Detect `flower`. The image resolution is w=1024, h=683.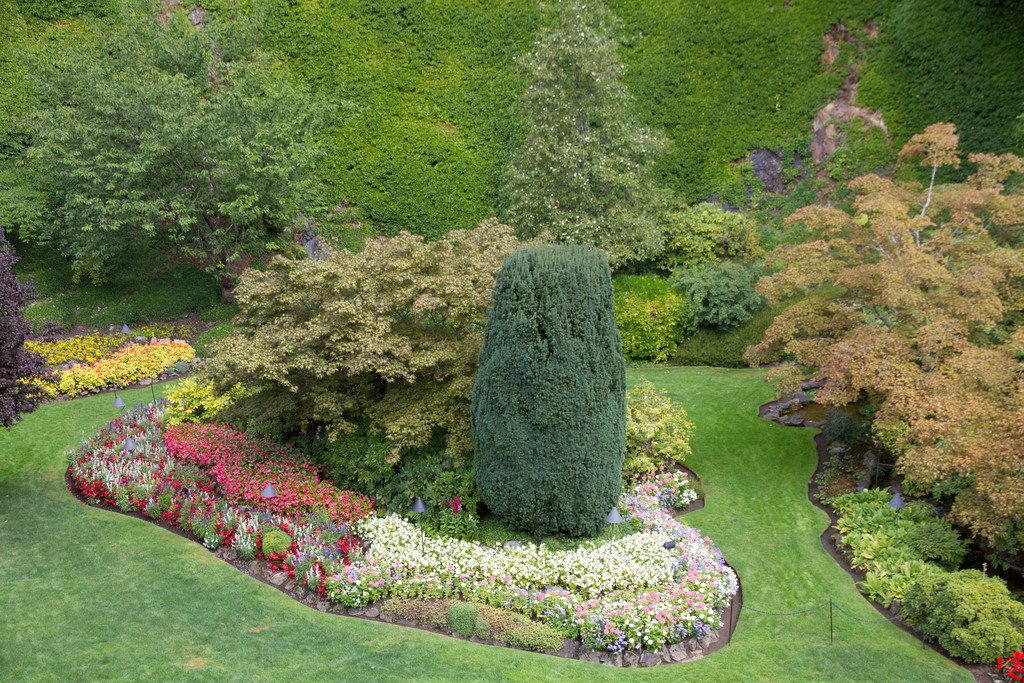
region(984, 630, 1023, 682).
